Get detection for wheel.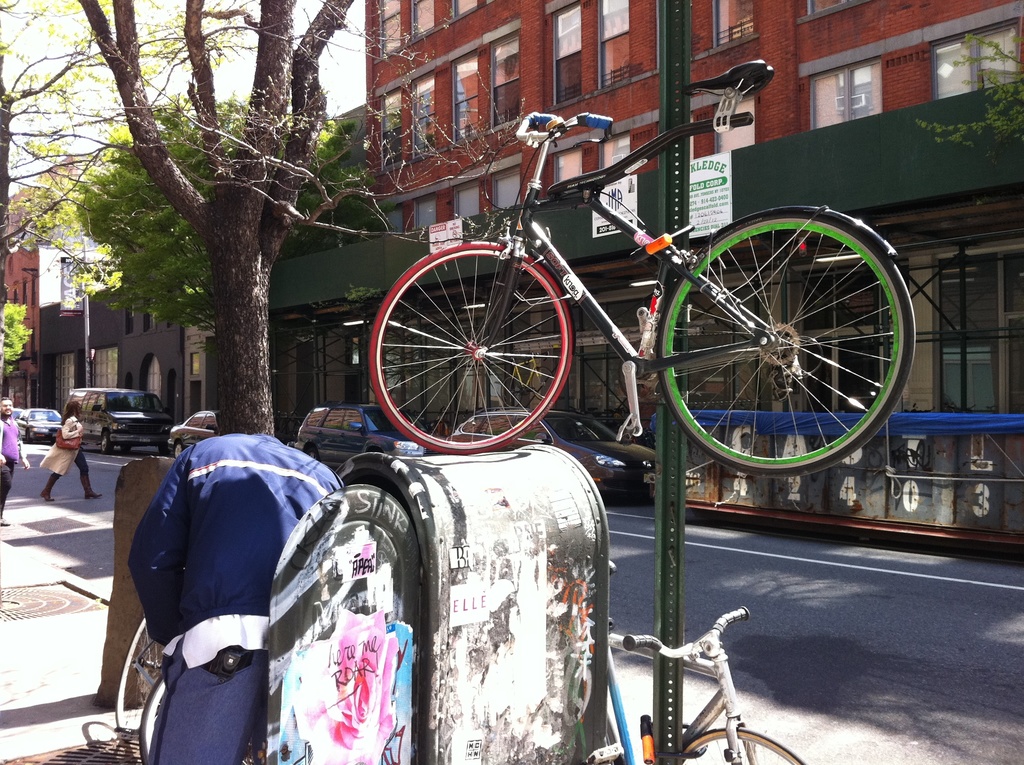
Detection: select_region(366, 243, 580, 444).
